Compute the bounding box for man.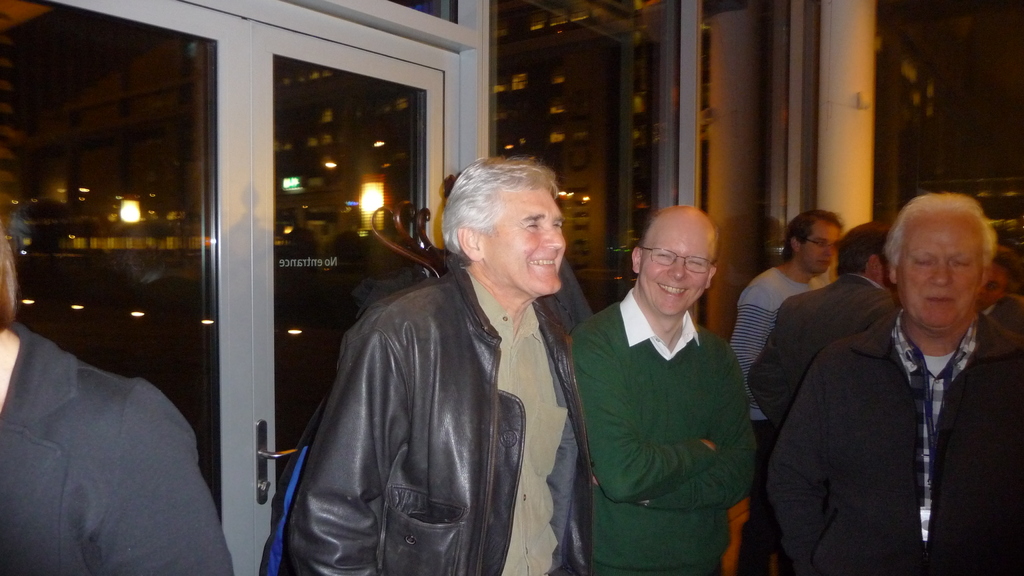
748:233:898:443.
